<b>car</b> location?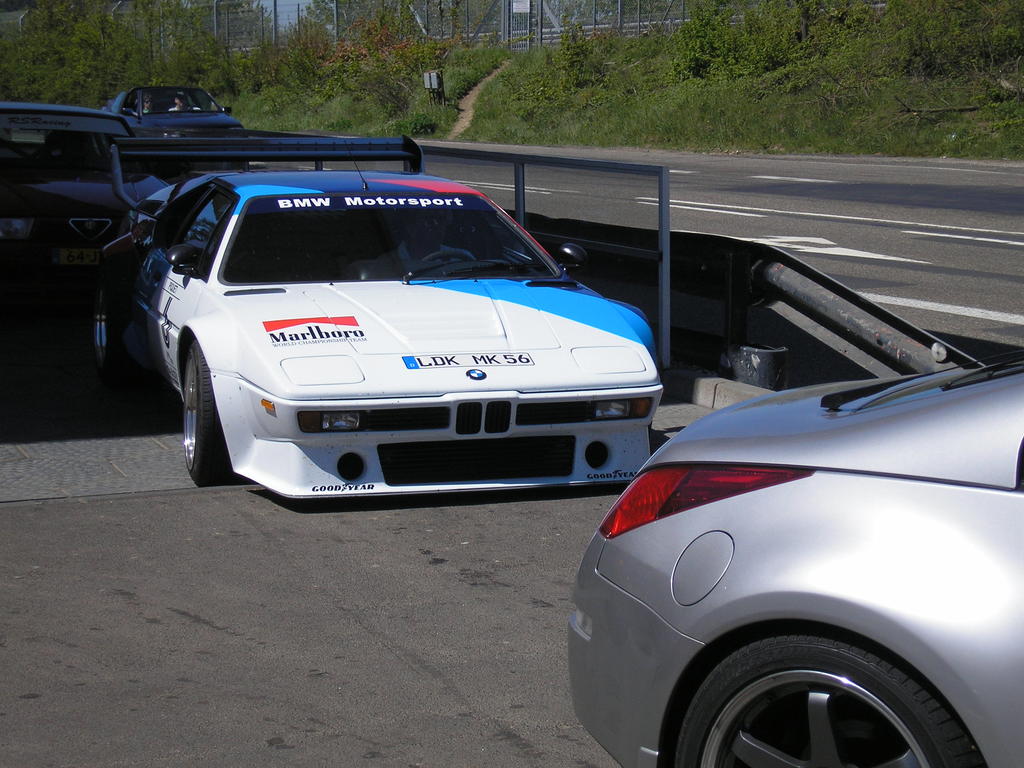
BBox(565, 349, 1023, 767)
